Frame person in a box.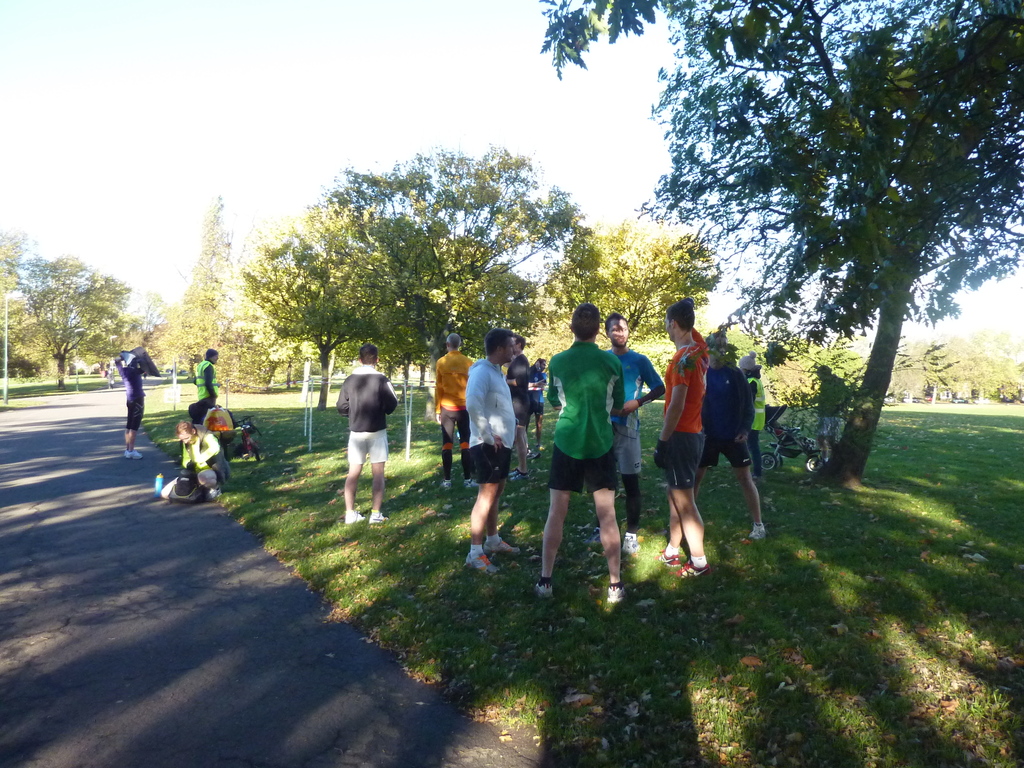
812/358/853/454.
